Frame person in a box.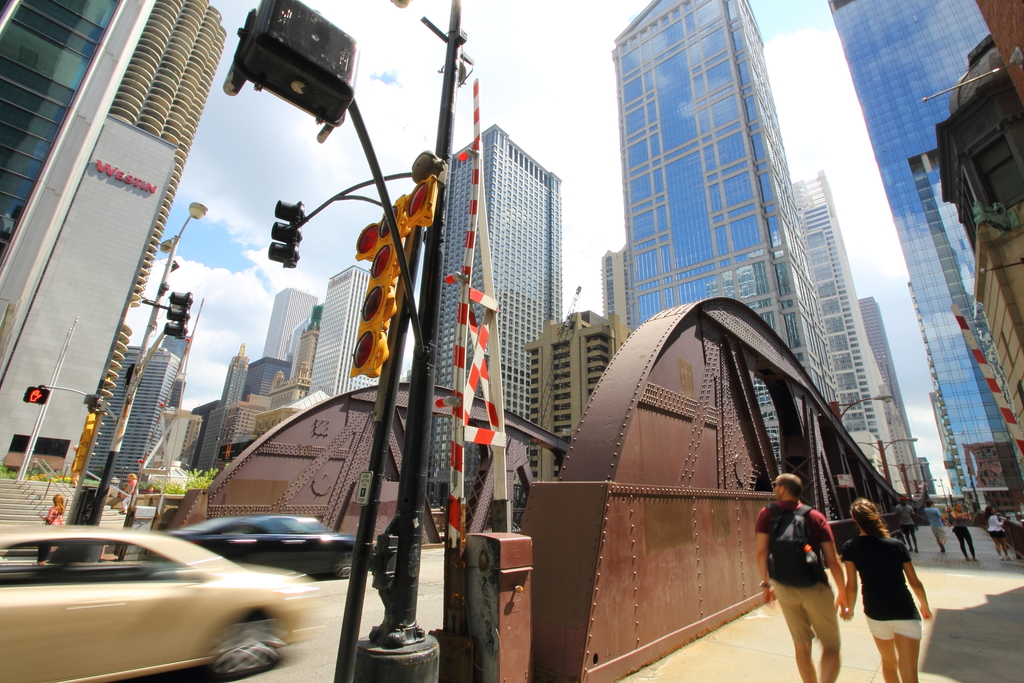
box(950, 501, 976, 559).
